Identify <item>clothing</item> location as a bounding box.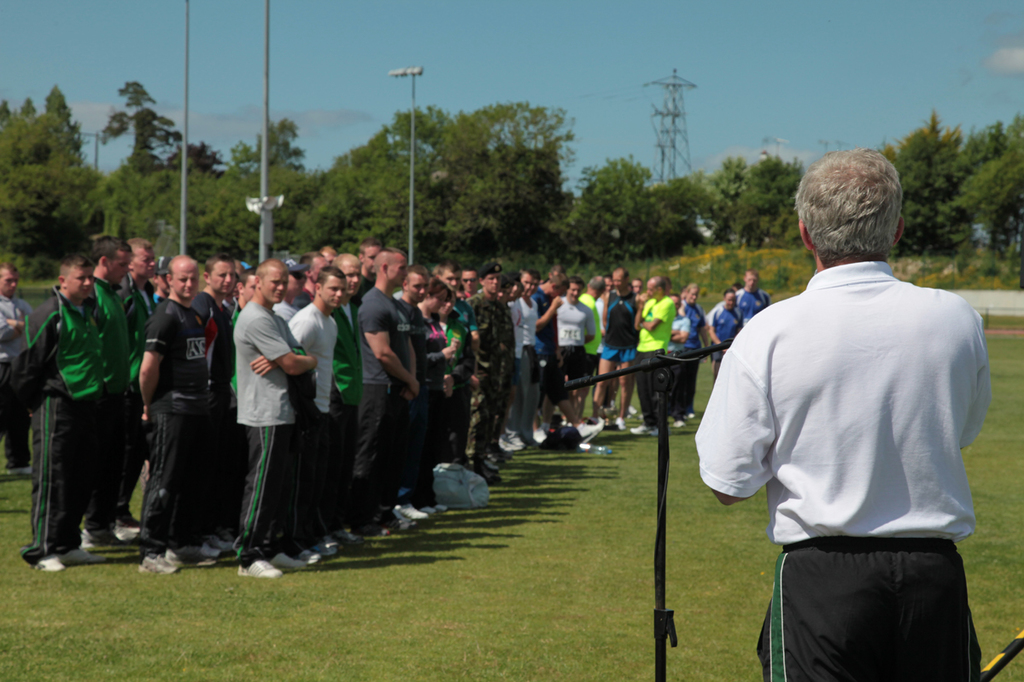
Rect(24, 281, 120, 557).
